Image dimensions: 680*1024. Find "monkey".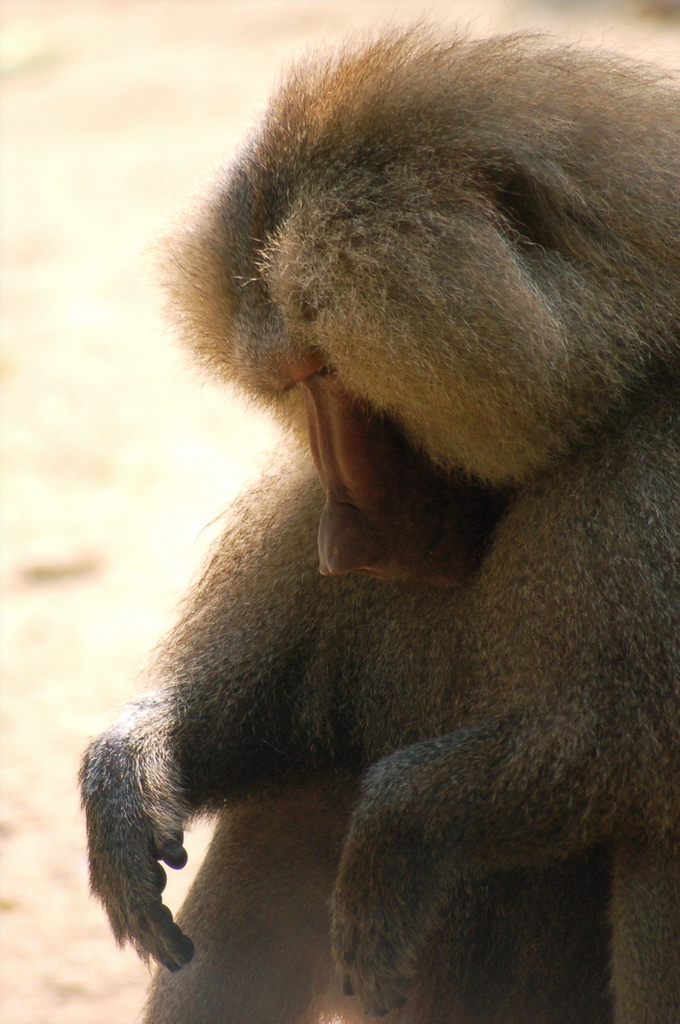
bbox=(74, 13, 679, 1022).
